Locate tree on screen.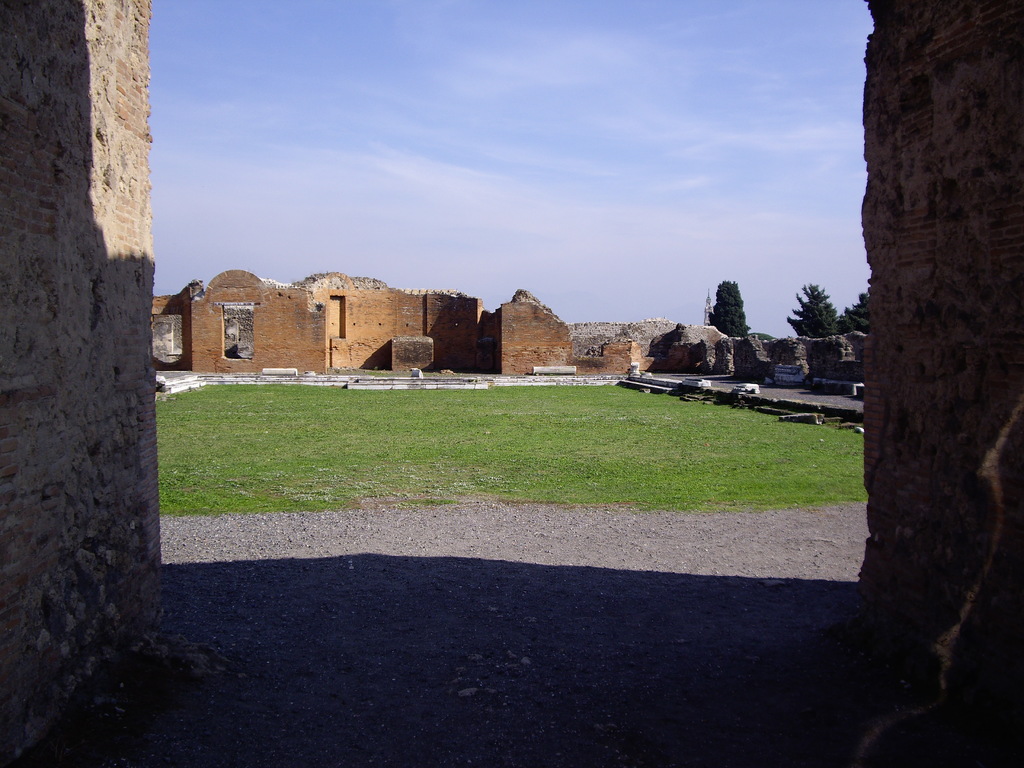
On screen at [844,274,872,336].
